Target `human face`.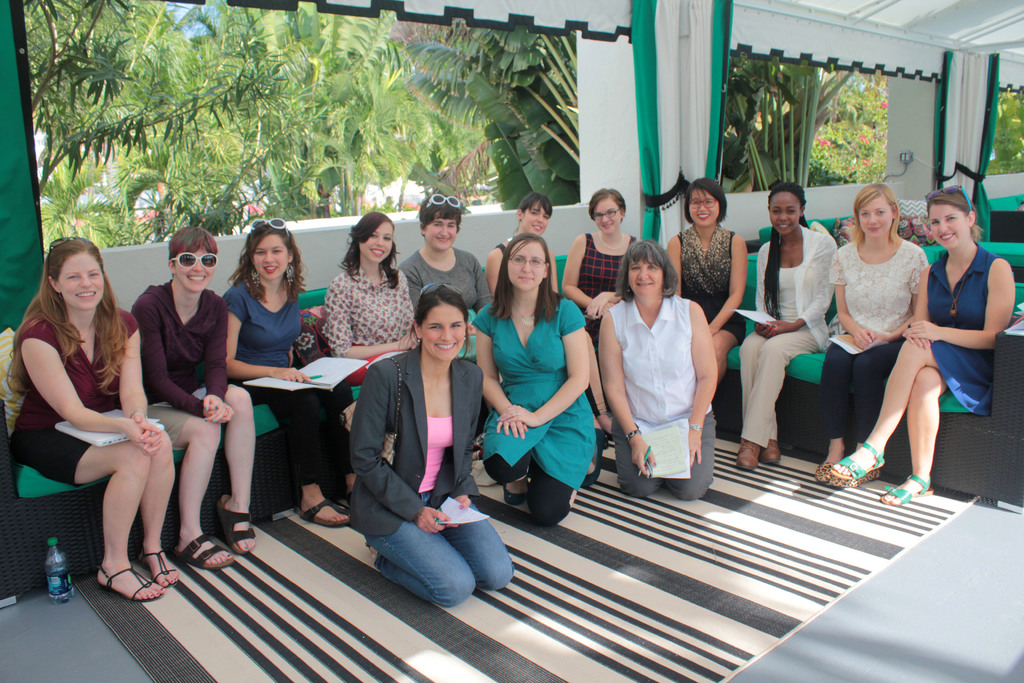
Target region: bbox(361, 220, 394, 265).
